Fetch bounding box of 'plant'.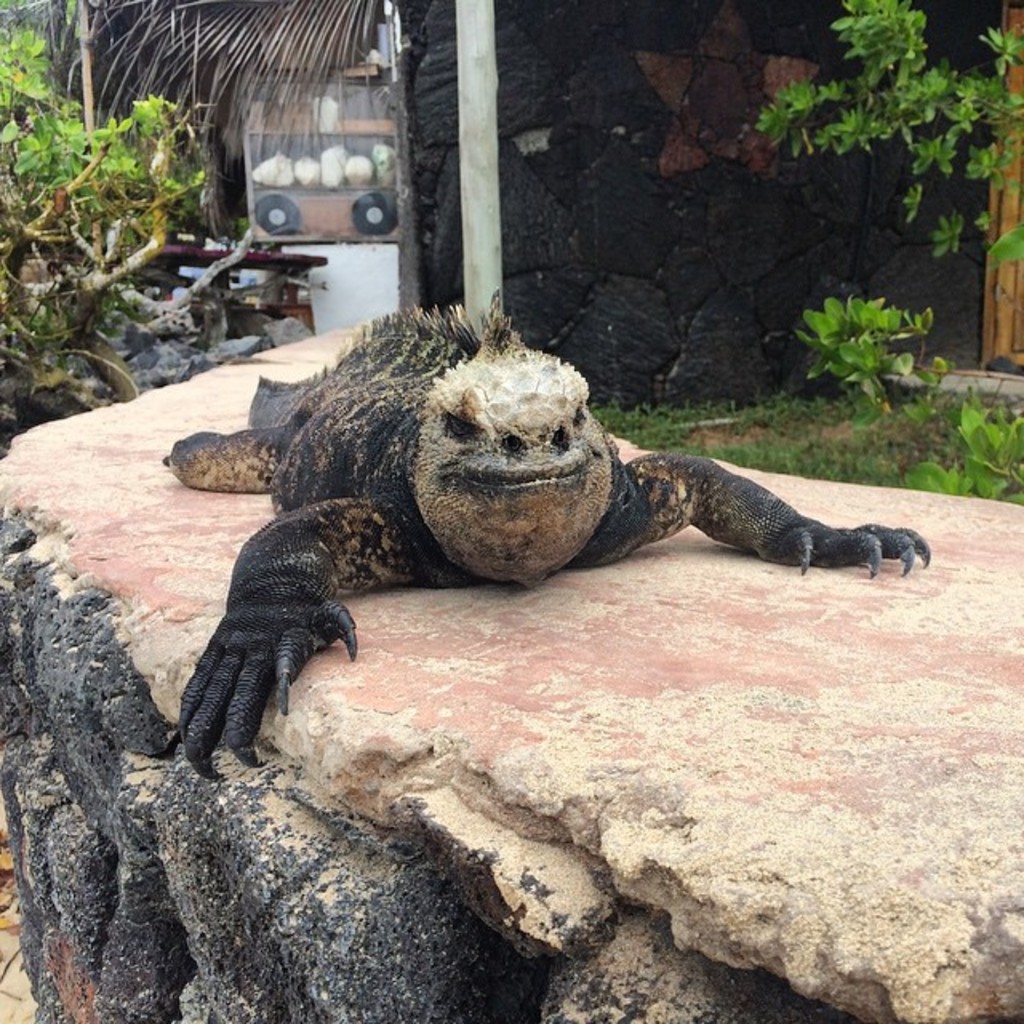
Bbox: 744:0:1022:283.
